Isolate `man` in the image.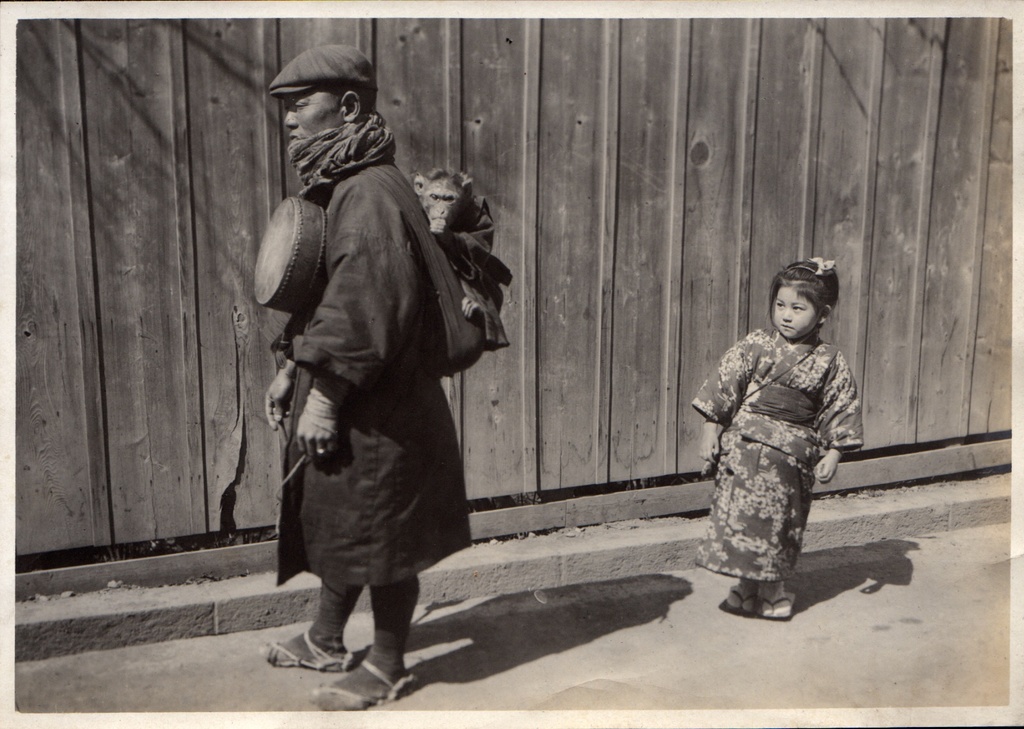
Isolated region: crop(248, 40, 467, 718).
